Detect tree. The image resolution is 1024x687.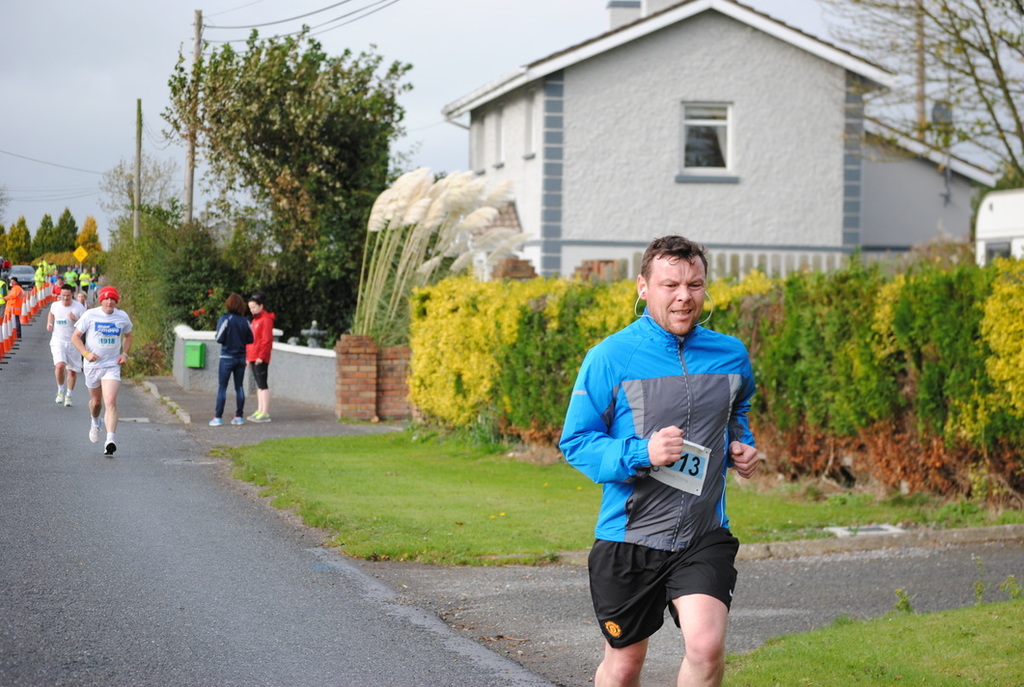
<bbox>141, 26, 415, 311</bbox>.
